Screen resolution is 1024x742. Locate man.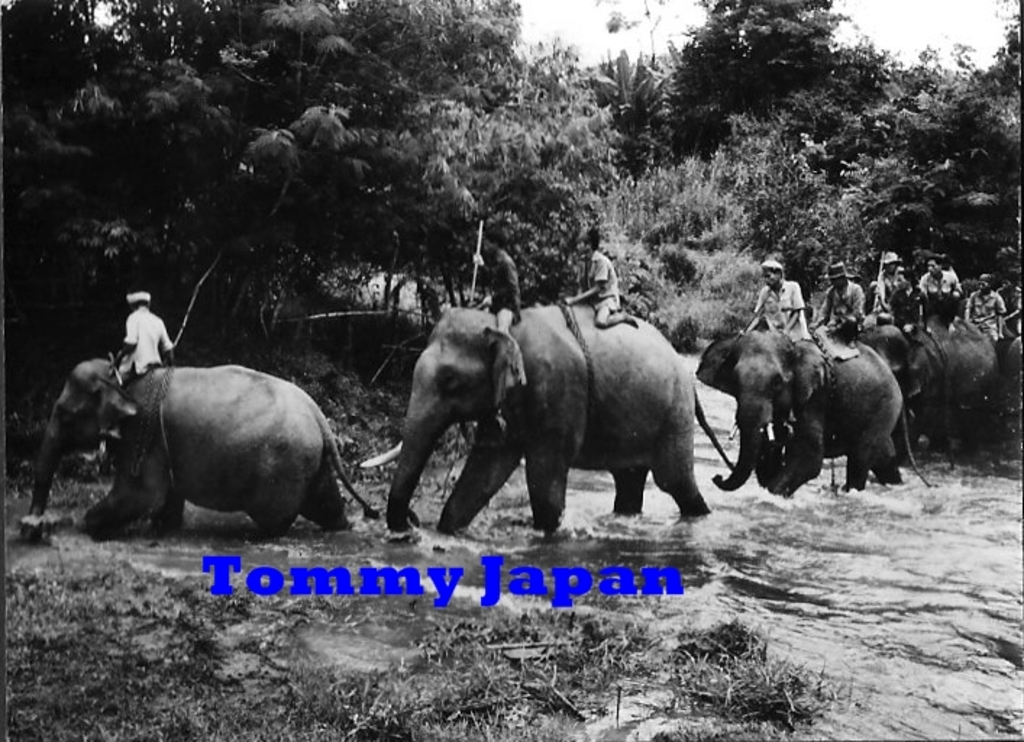
478,232,530,332.
